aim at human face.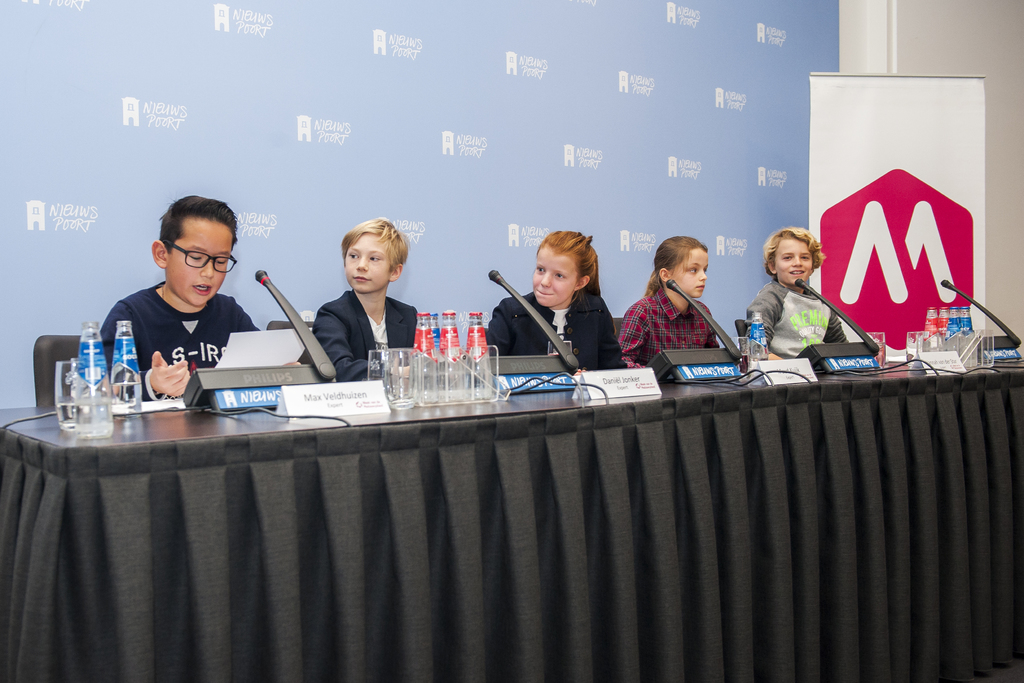
Aimed at region(675, 249, 708, 301).
